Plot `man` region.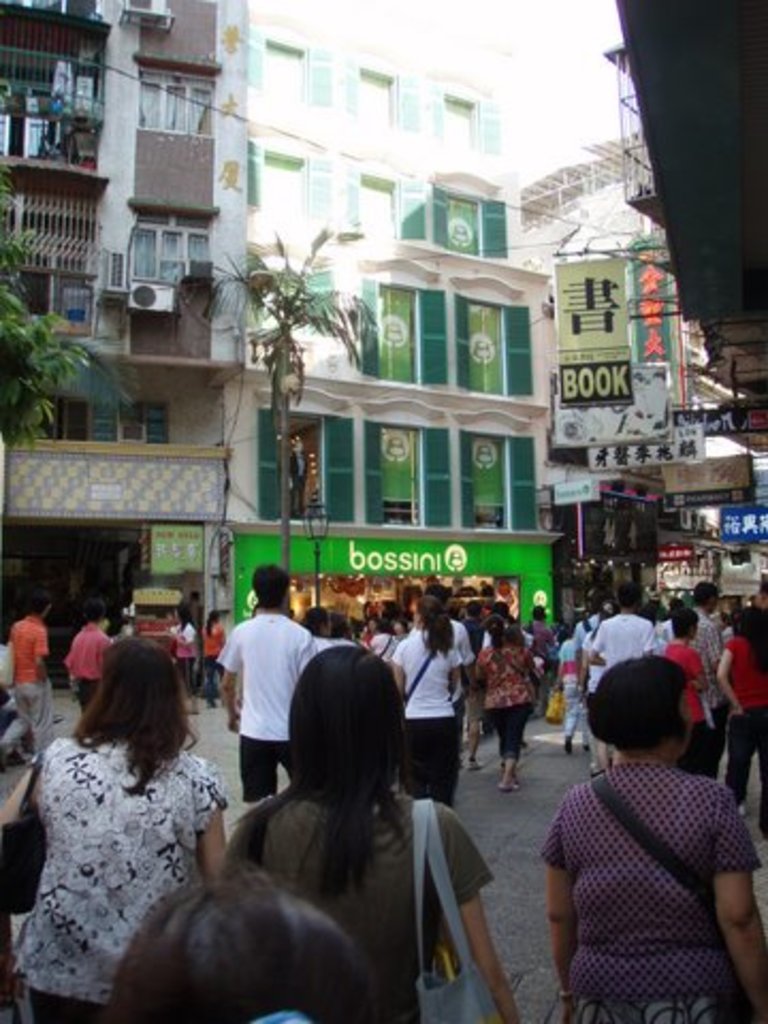
Plotted at bbox(11, 589, 60, 757).
